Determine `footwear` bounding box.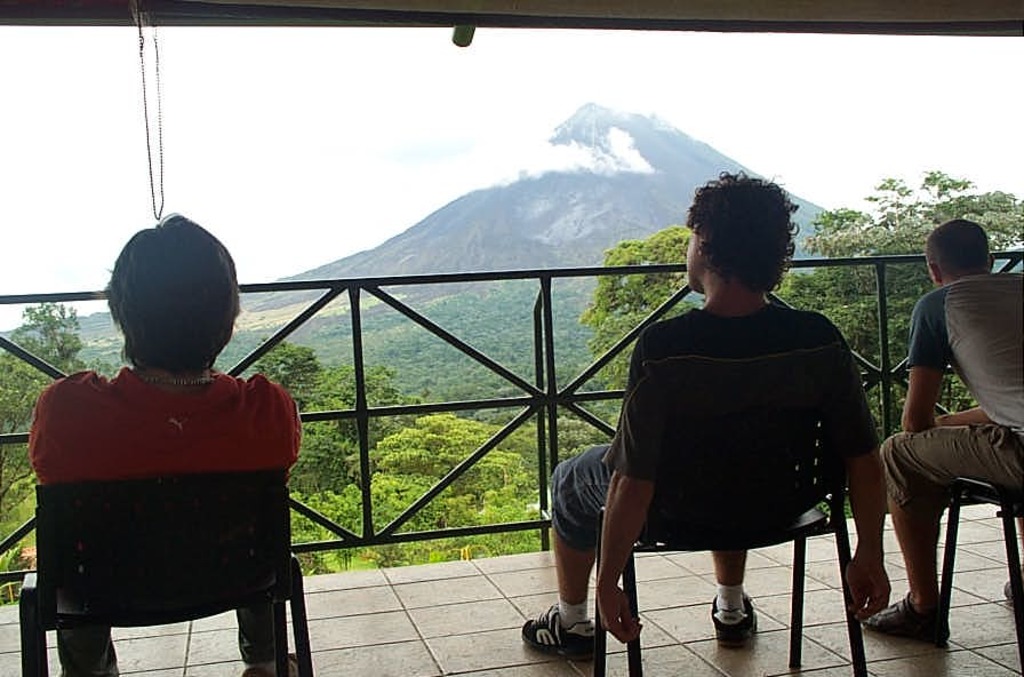
Determined: <region>709, 588, 761, 648</region>.
